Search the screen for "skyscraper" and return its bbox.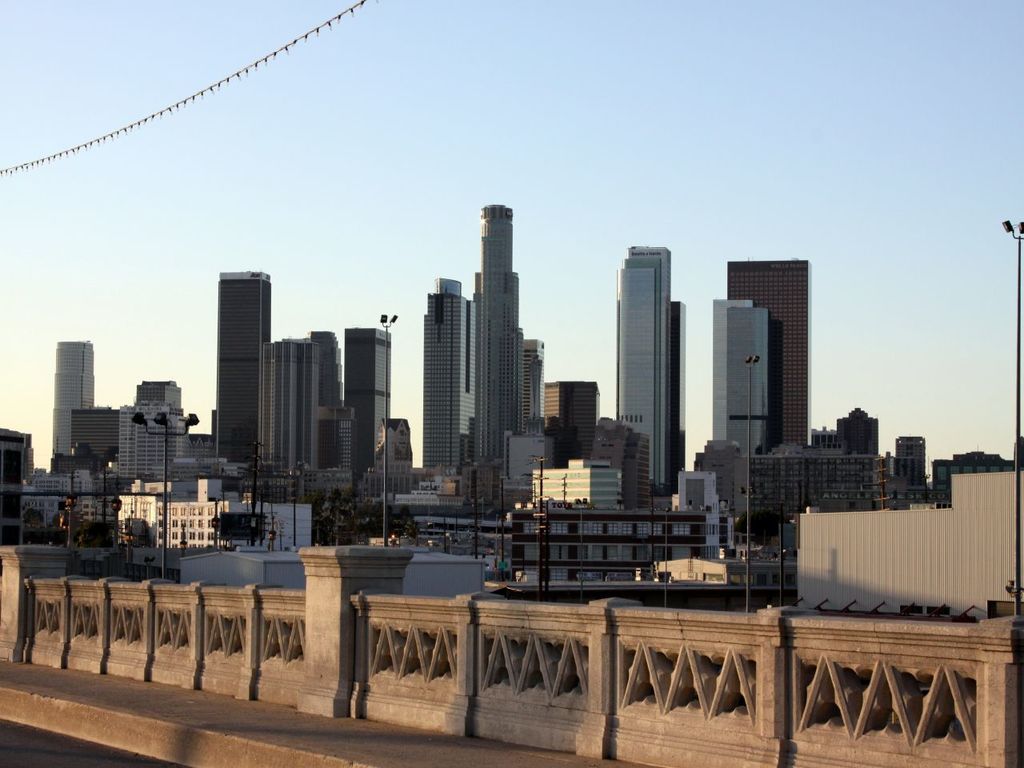
Found: [468,203,522,463].
